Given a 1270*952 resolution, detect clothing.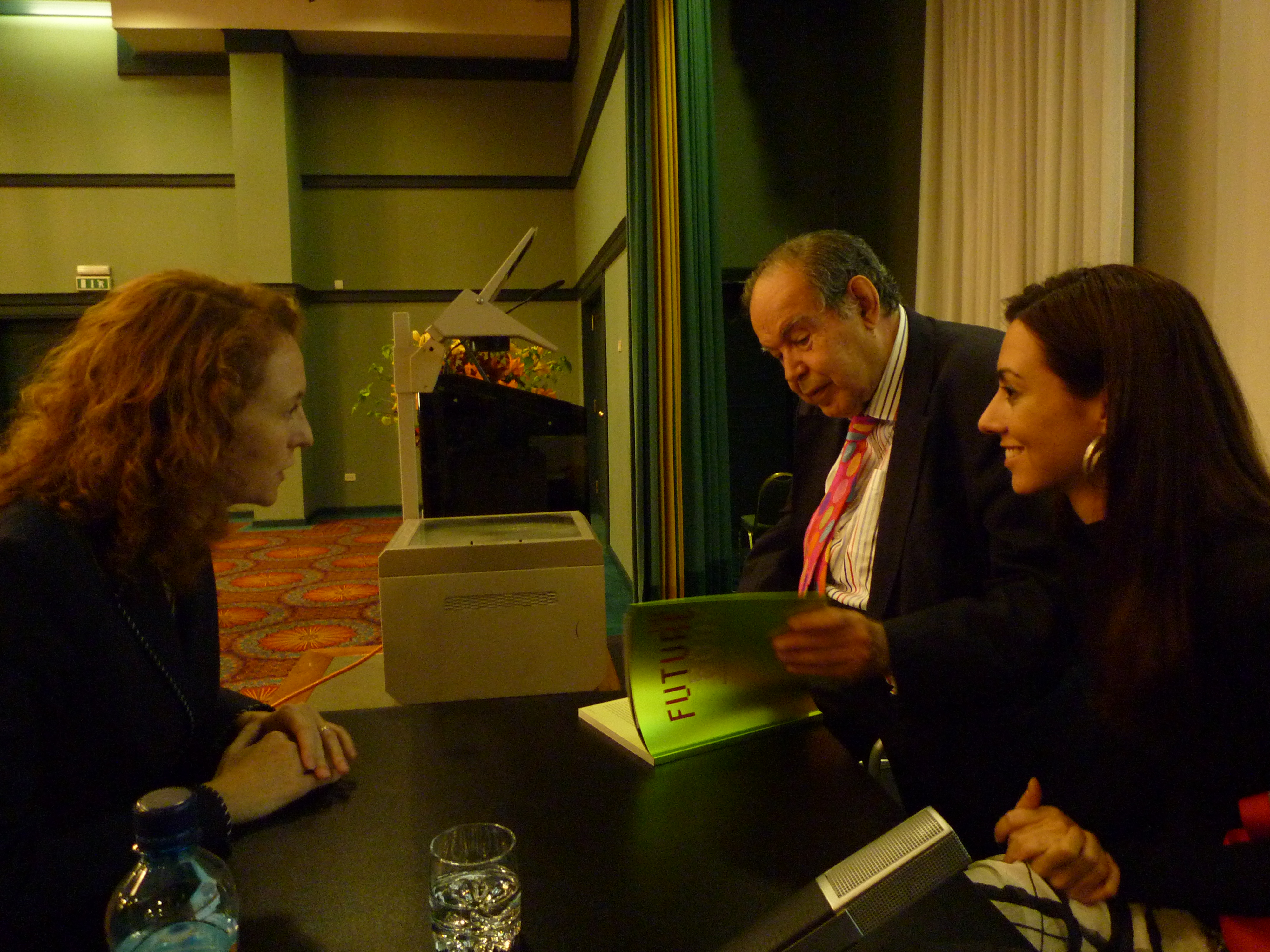
box=[286, 100, 394, 287].
